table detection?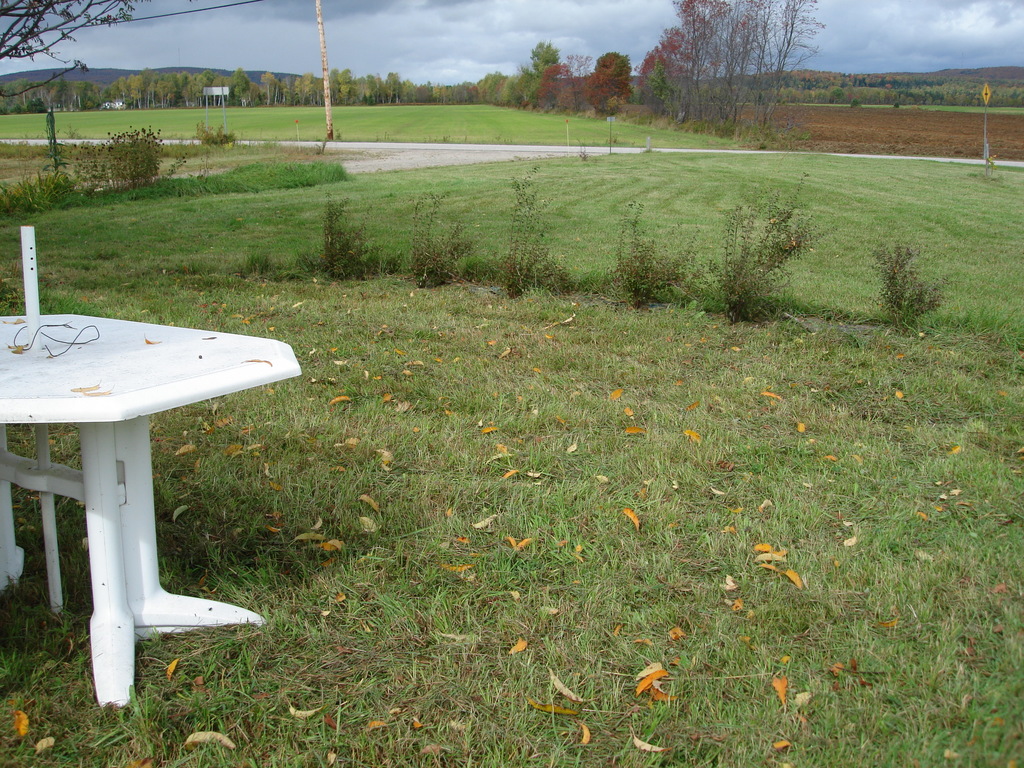
7 311 294 721
